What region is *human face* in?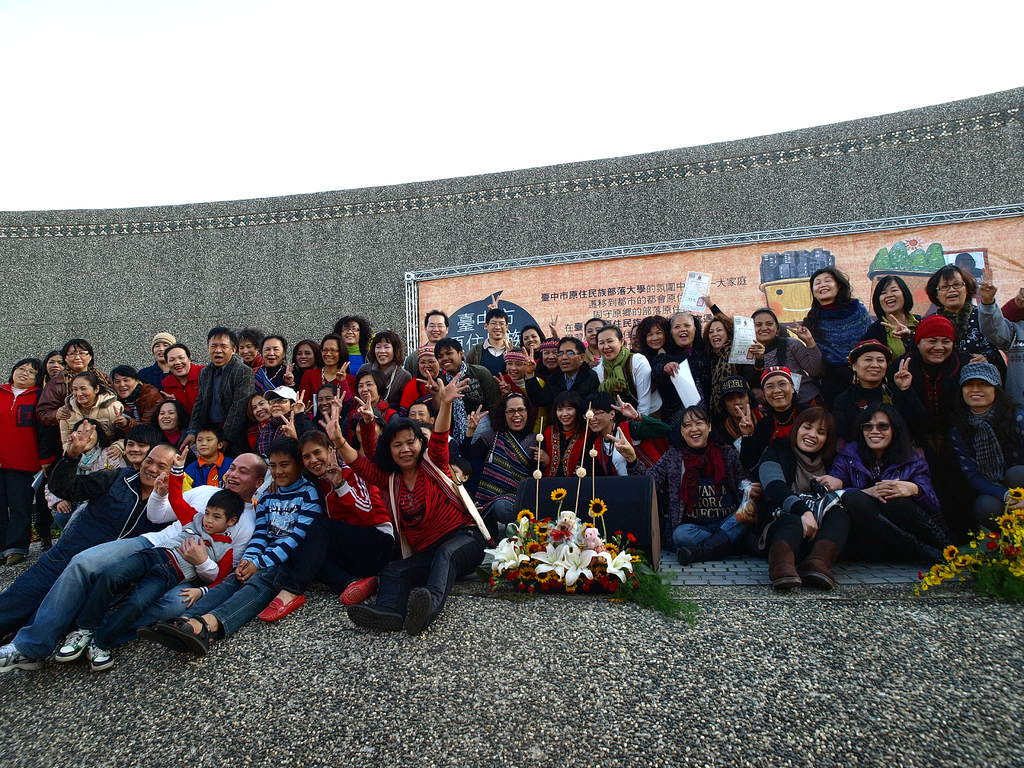
[x1=862, y1=408, x2=892, y2=451].
